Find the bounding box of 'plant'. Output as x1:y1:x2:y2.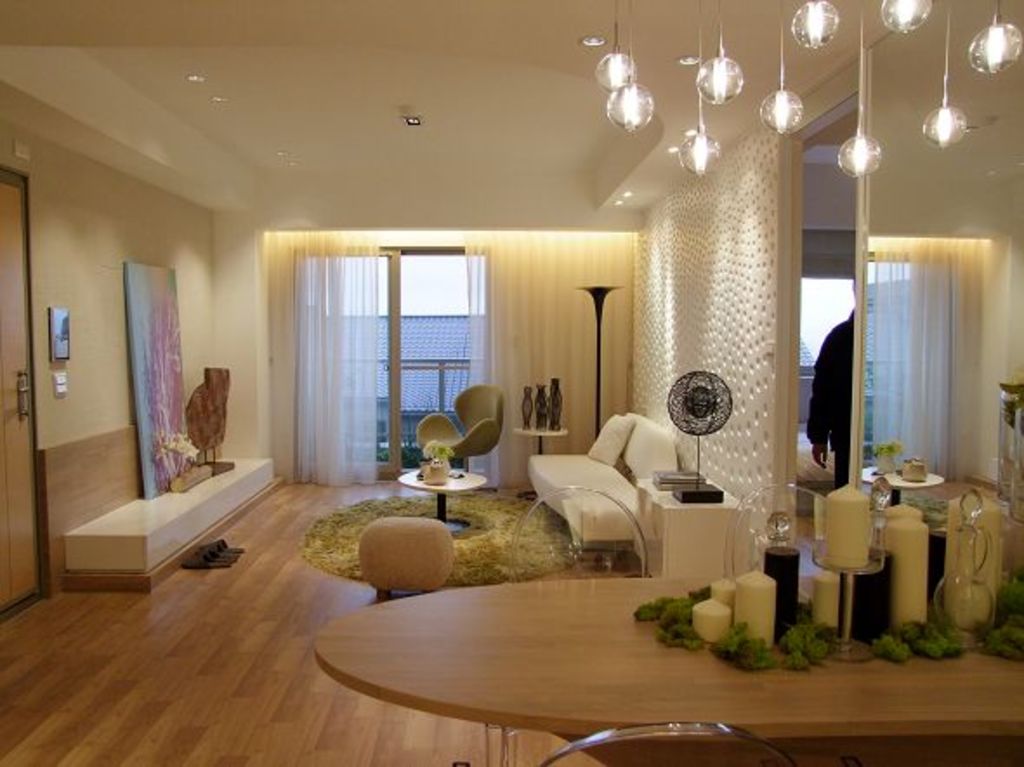
996:578:1022:623.
